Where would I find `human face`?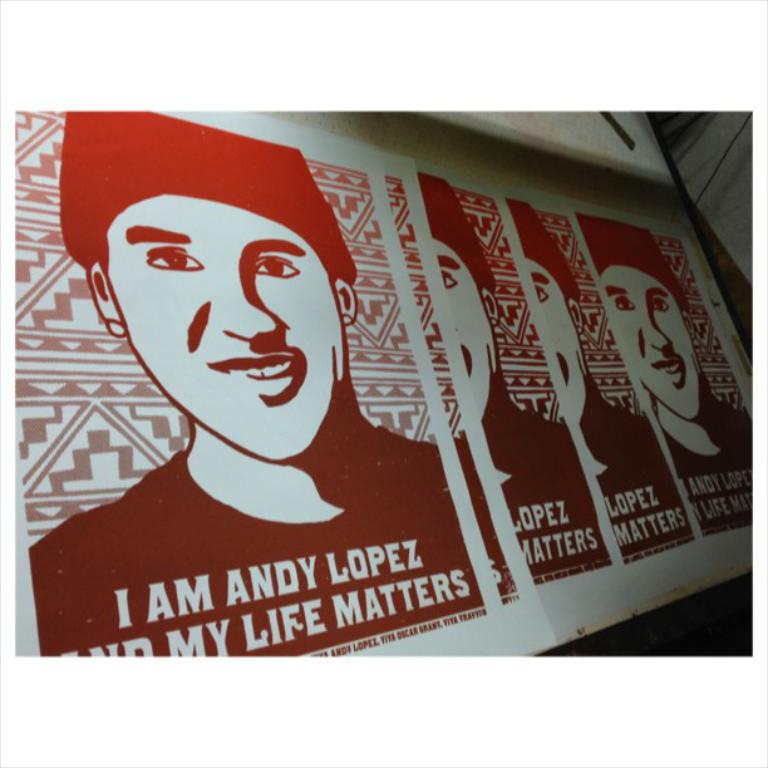
At 84,188,345,429.
